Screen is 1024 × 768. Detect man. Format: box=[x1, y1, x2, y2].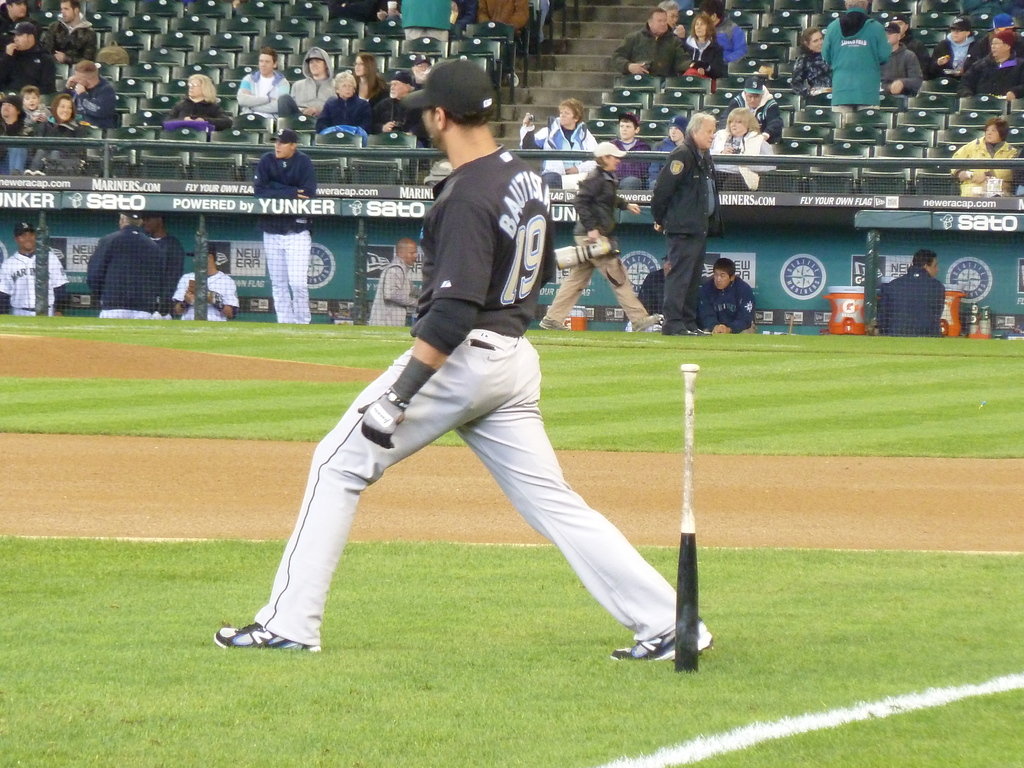
box=[40, 0, 97, 68].
